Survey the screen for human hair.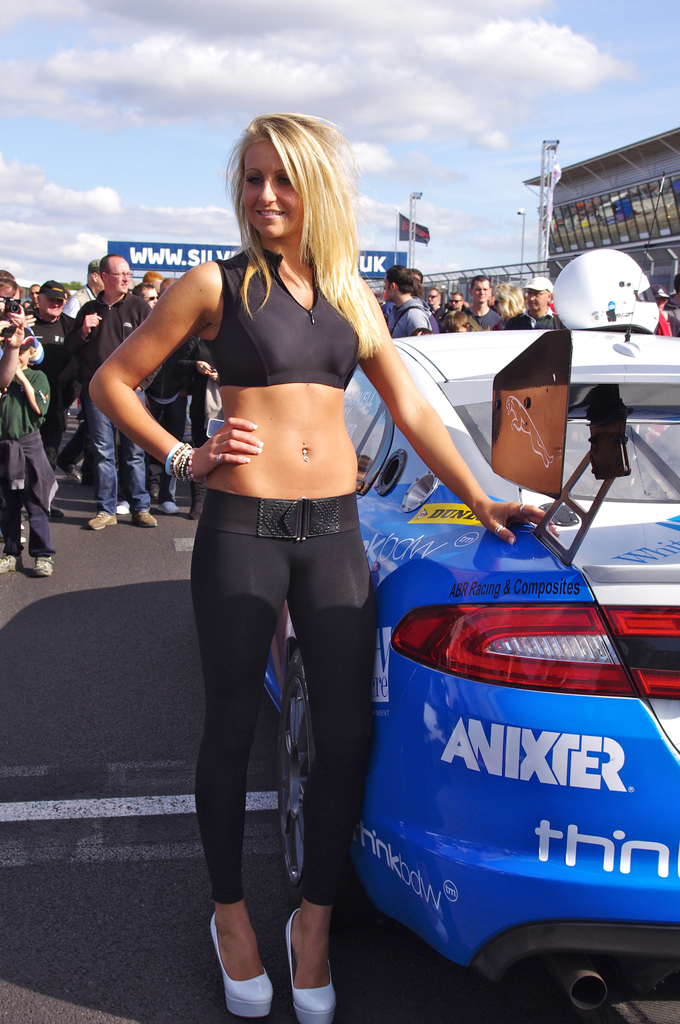
Survey found: select_region(133, 284, 158, 300).
